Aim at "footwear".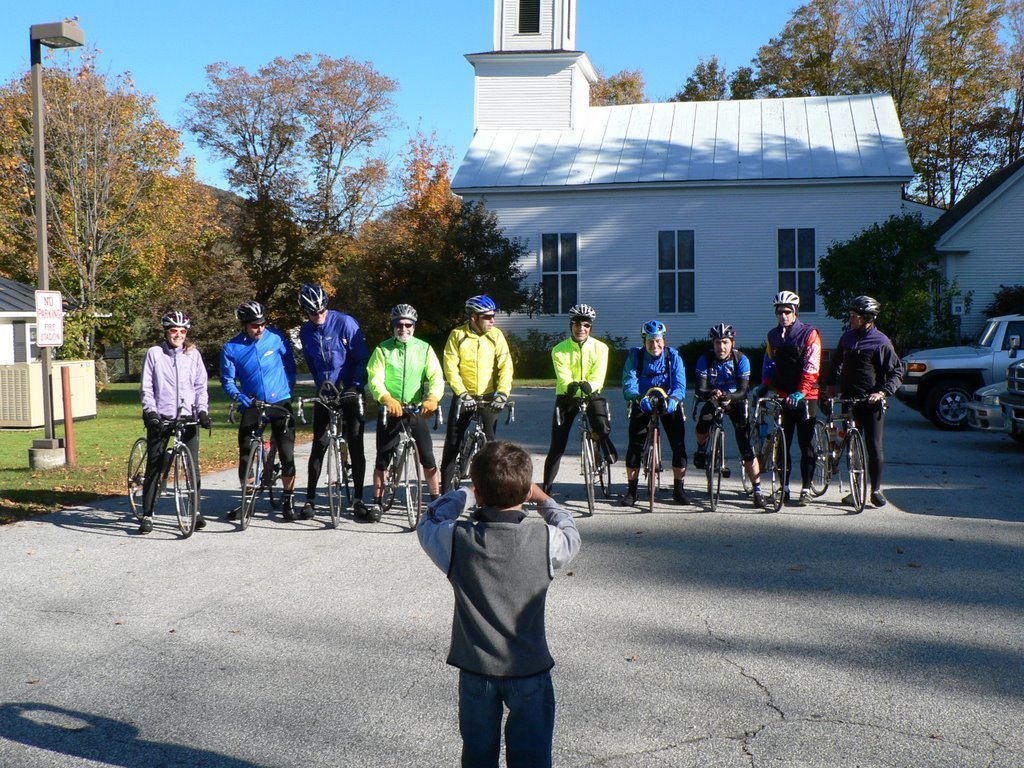
Aimed at BBox(618, 489, 641, 507).
